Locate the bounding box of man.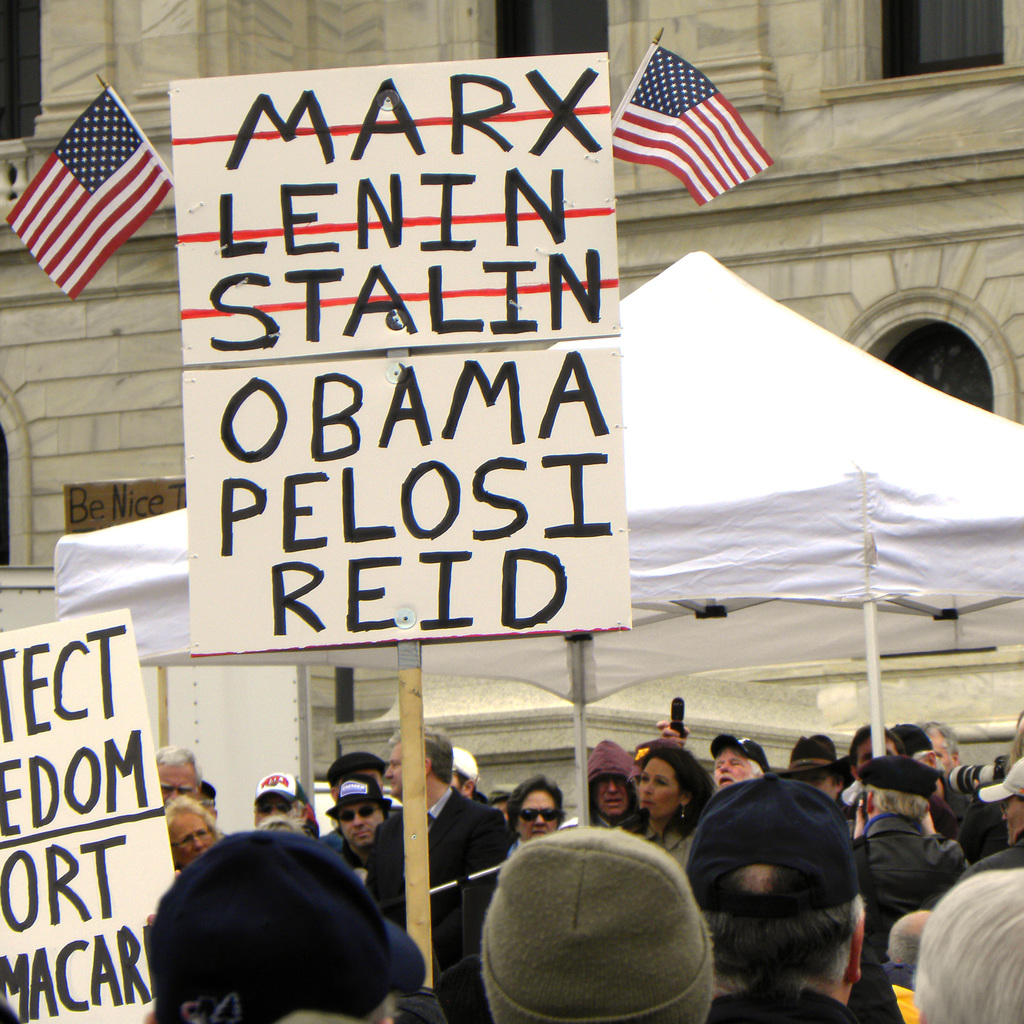
Bounding box: l=580, t=740, r=641, b=826.
